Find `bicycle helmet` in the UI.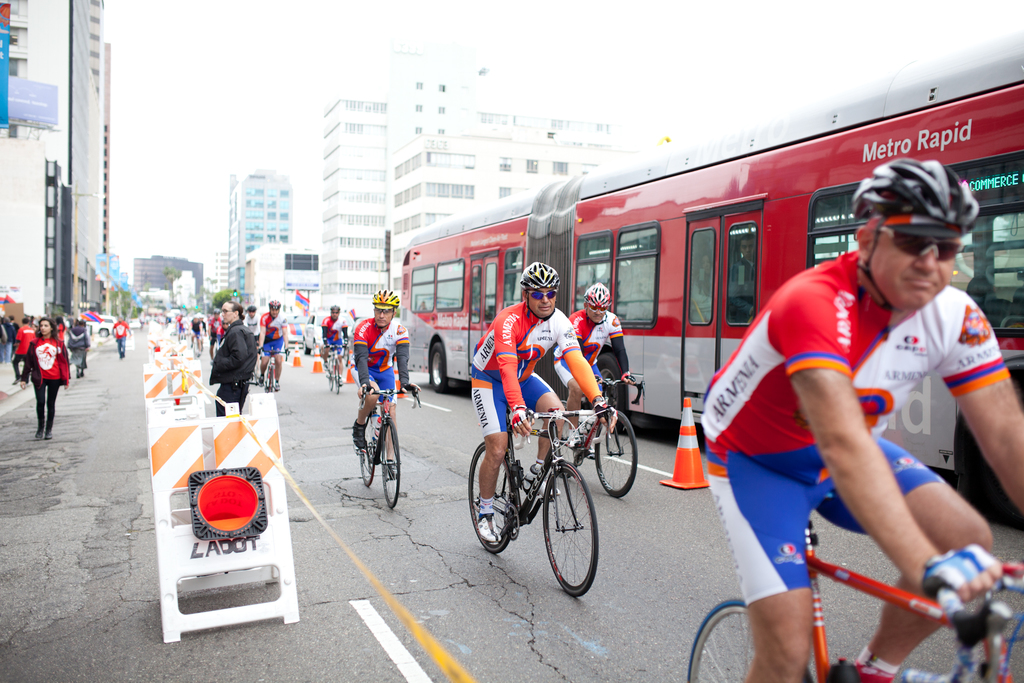
UI element at box=[522, 258, 559, 285].
